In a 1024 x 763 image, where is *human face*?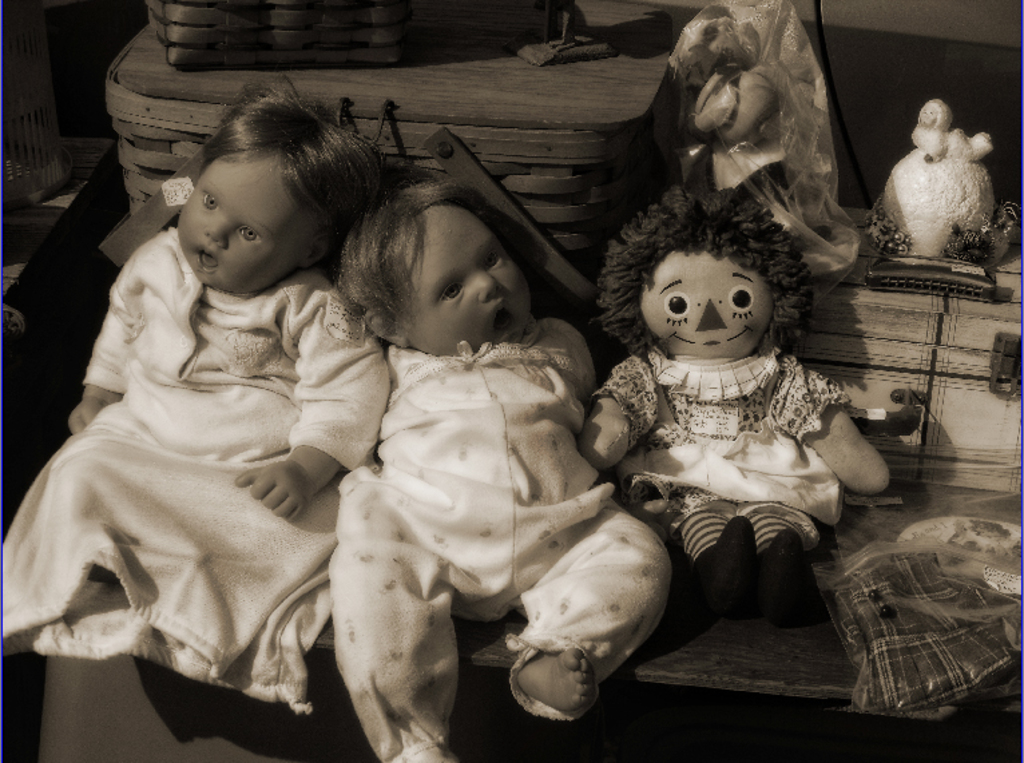
Rect(176, 152, 326, 297).
